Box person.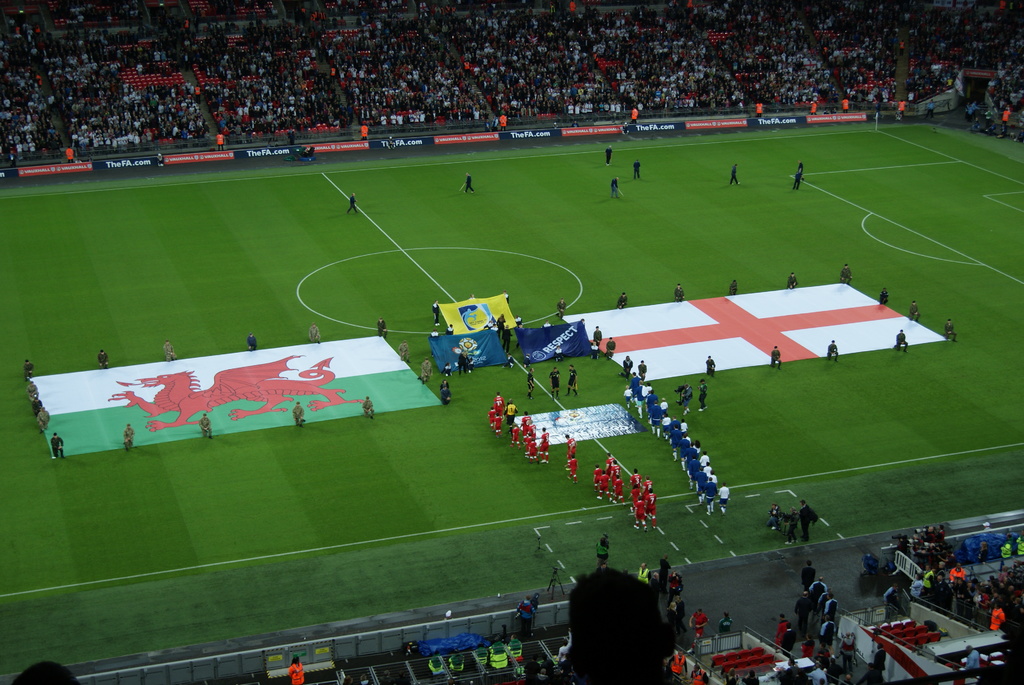
locate(878, 286, 894, 302).
